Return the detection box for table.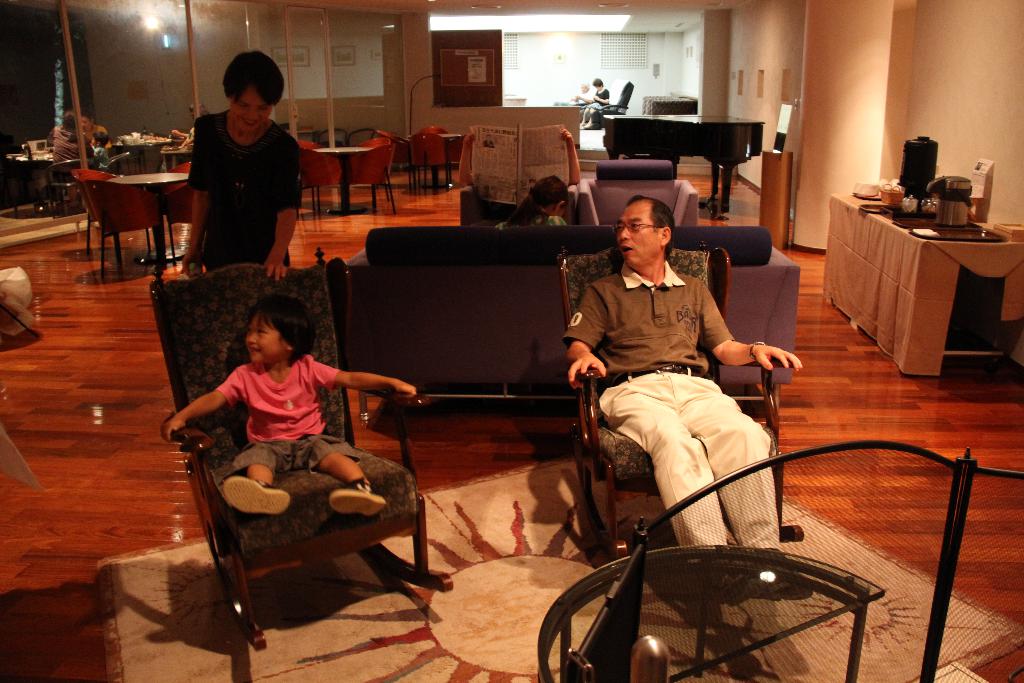
<region>312, 146, 369, 211</region>.
